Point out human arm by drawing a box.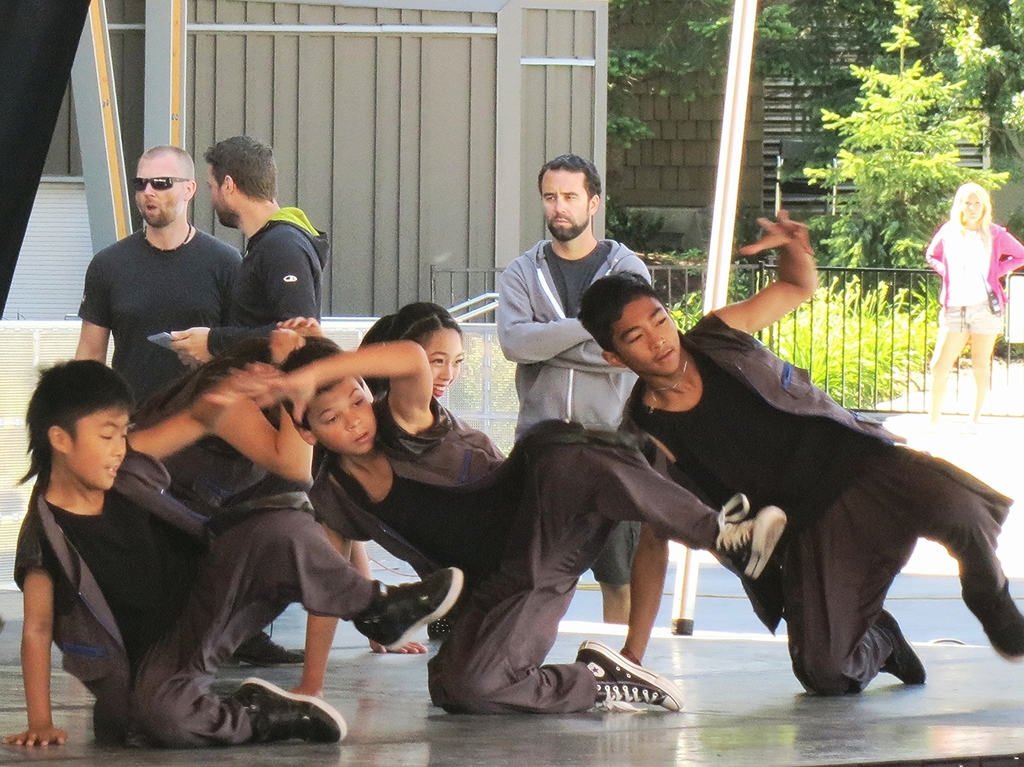
x1=988 y1=225 x2=1023 y2=293.
